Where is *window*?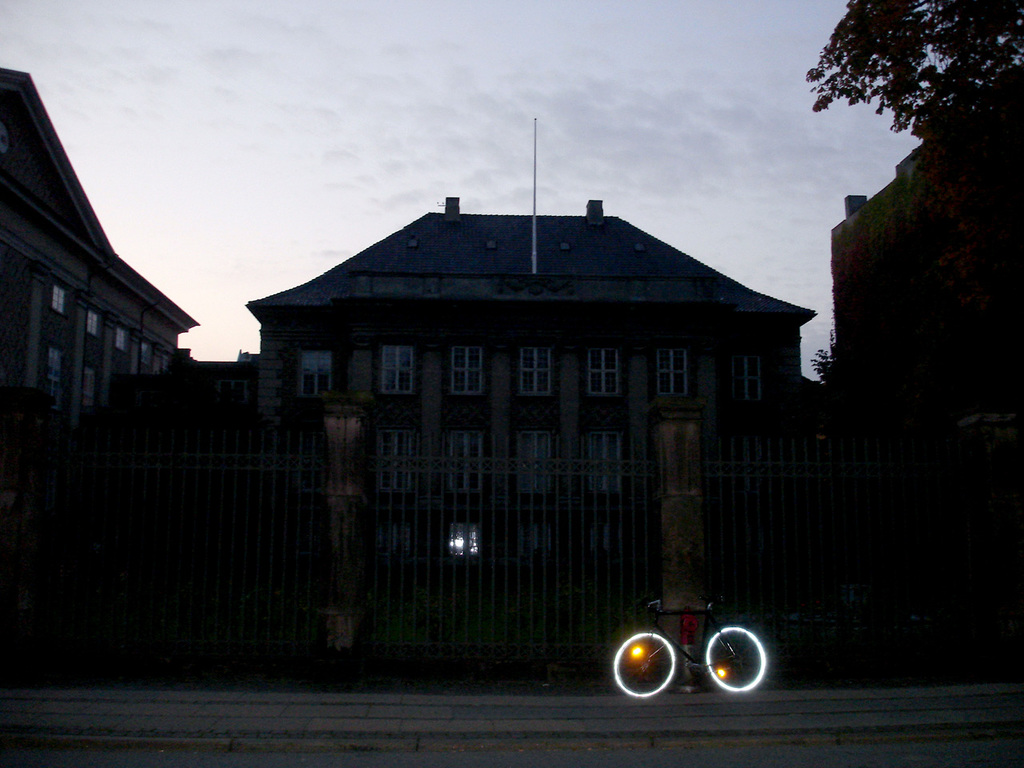
left=446, top=338, right=490, bottom=400.
